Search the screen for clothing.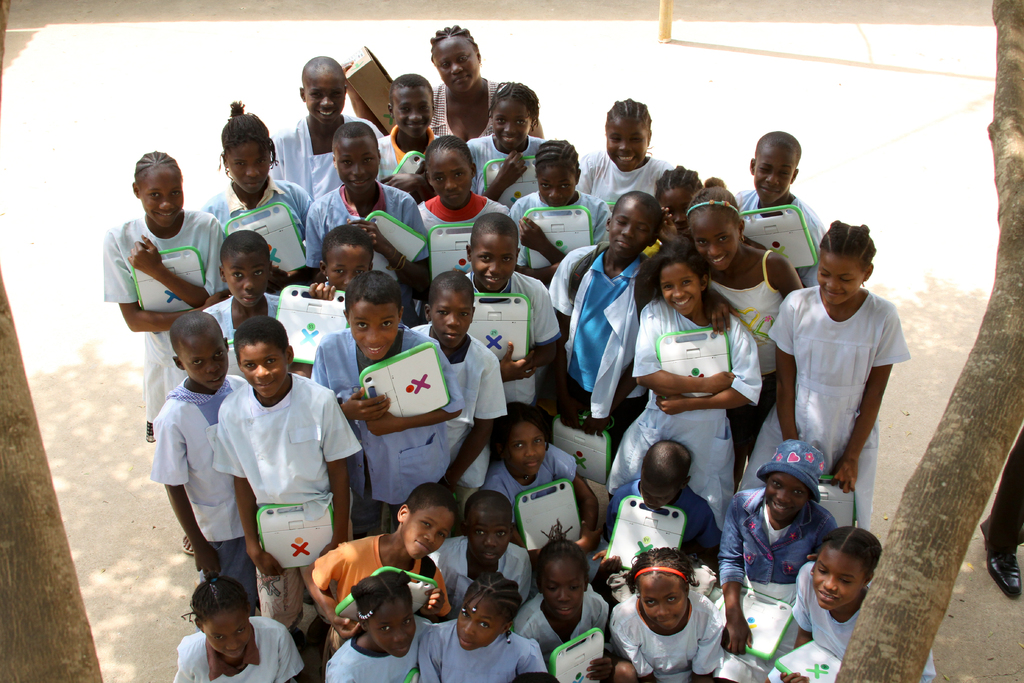
Found at left=178, top=618, right=309, bottom=682.
